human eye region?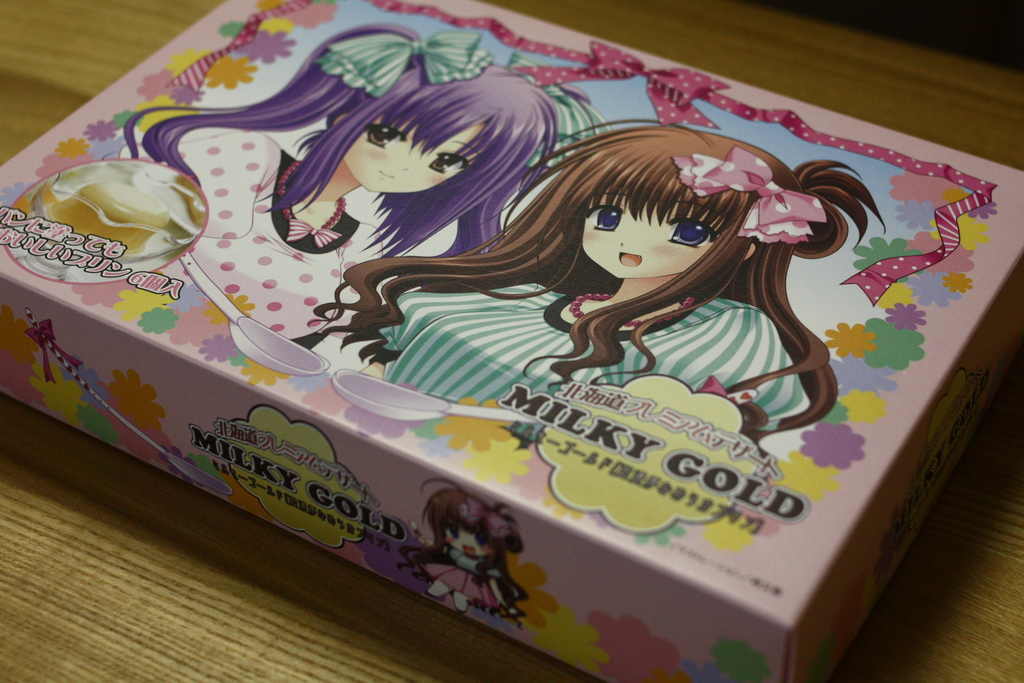
424:145:472:178
